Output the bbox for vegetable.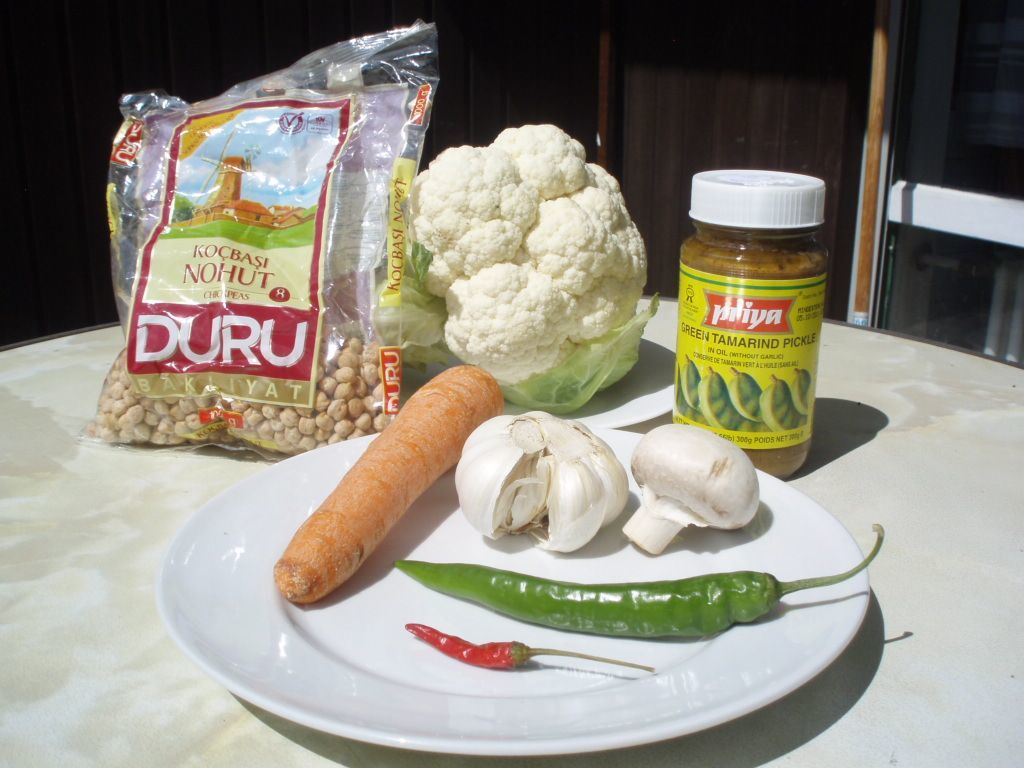
[708,362,767,436].
